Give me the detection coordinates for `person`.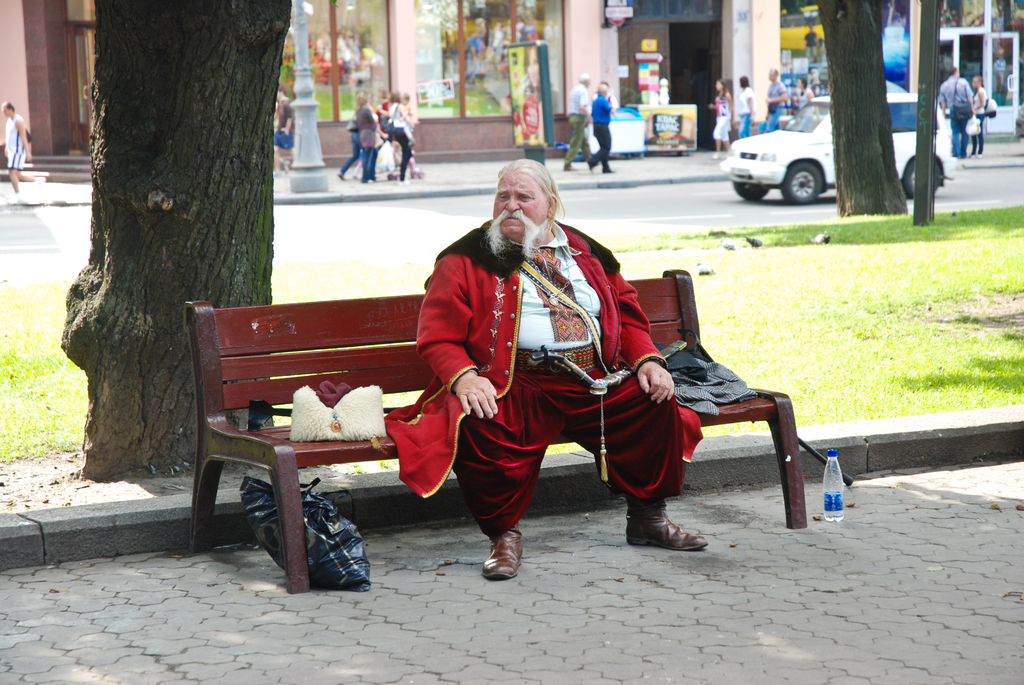
BBox(761, 71, 787, 138).
